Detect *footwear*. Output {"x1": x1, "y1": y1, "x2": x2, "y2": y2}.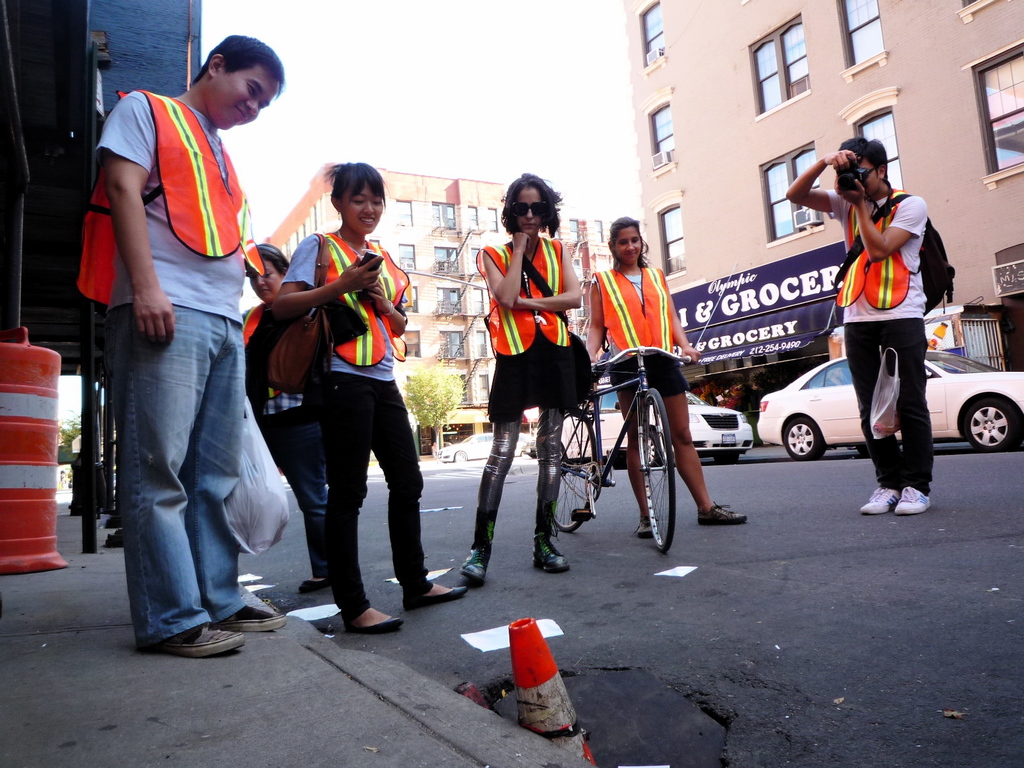
{"x1": 533, "y1": 545, "x2": 573, "y2": 575}.
